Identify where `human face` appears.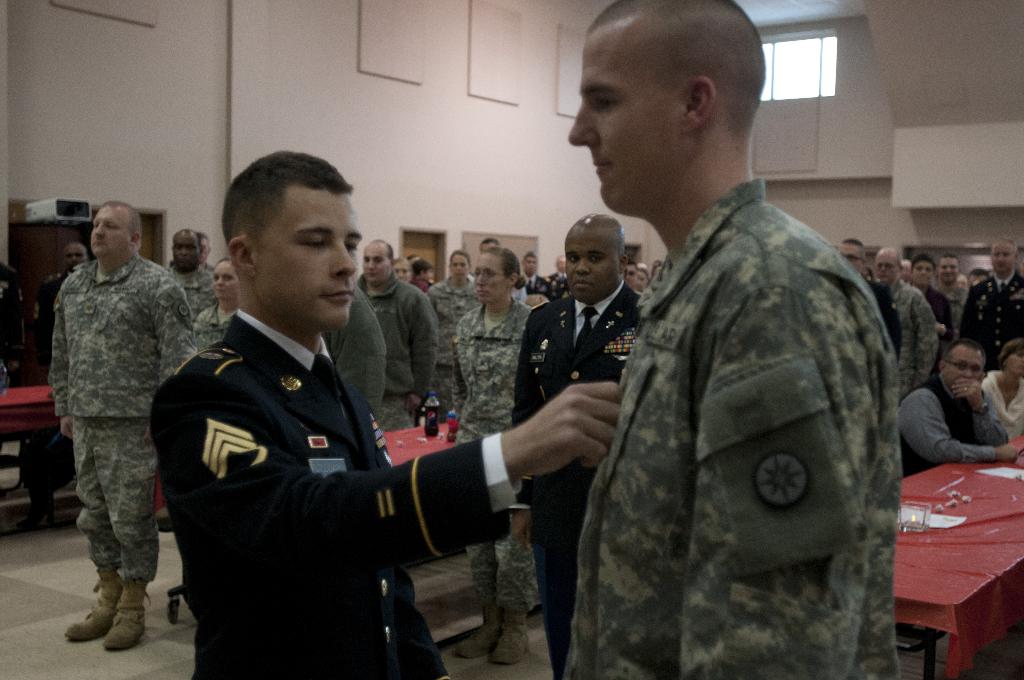
Appears at [525, 257, 534, 275].
